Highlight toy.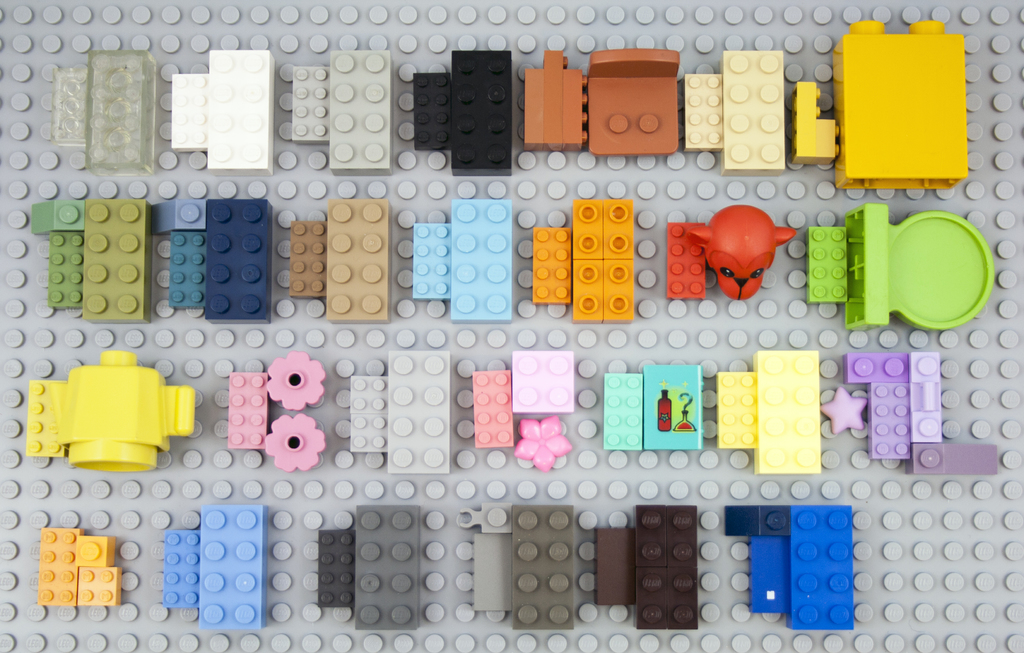
Highlighted region: bbox(687, 207, 794, 310).
